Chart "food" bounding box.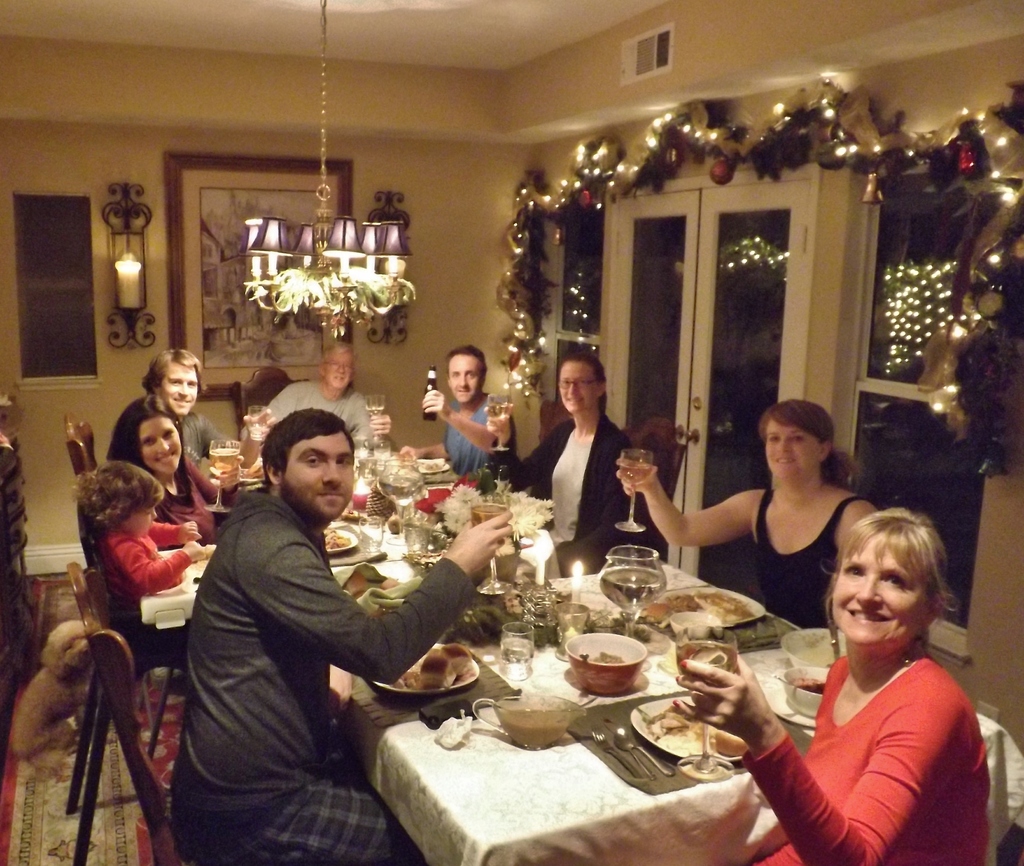
Charted: box(790, 678, 828, 698).
